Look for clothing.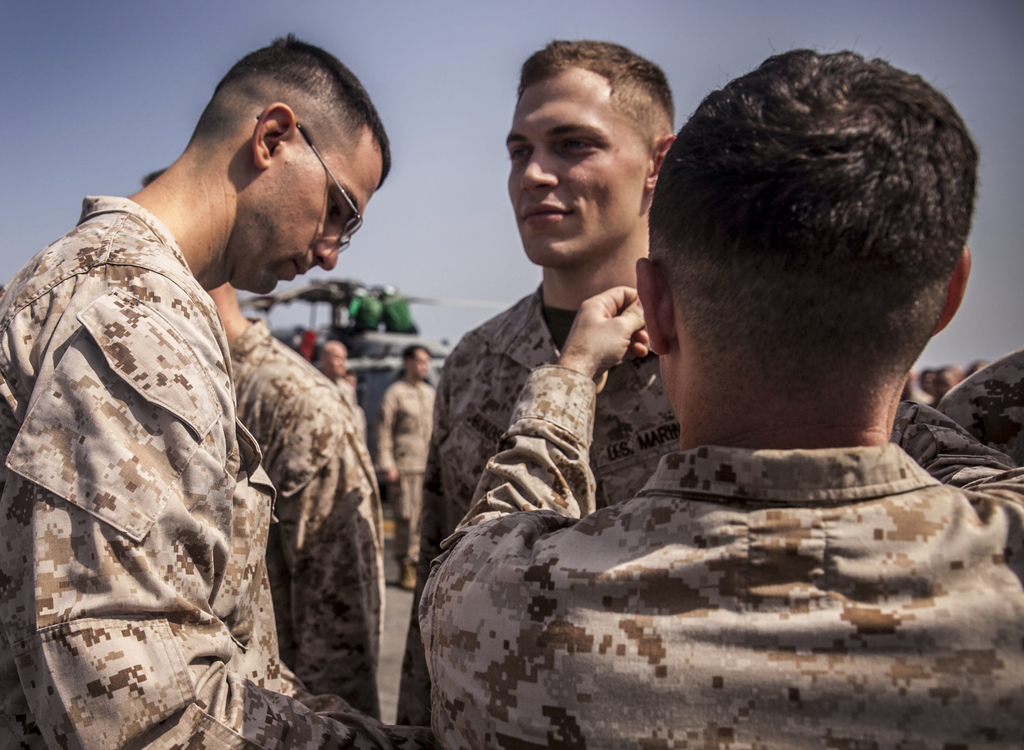
Found: bbox=[222, 320, 386, 714].
